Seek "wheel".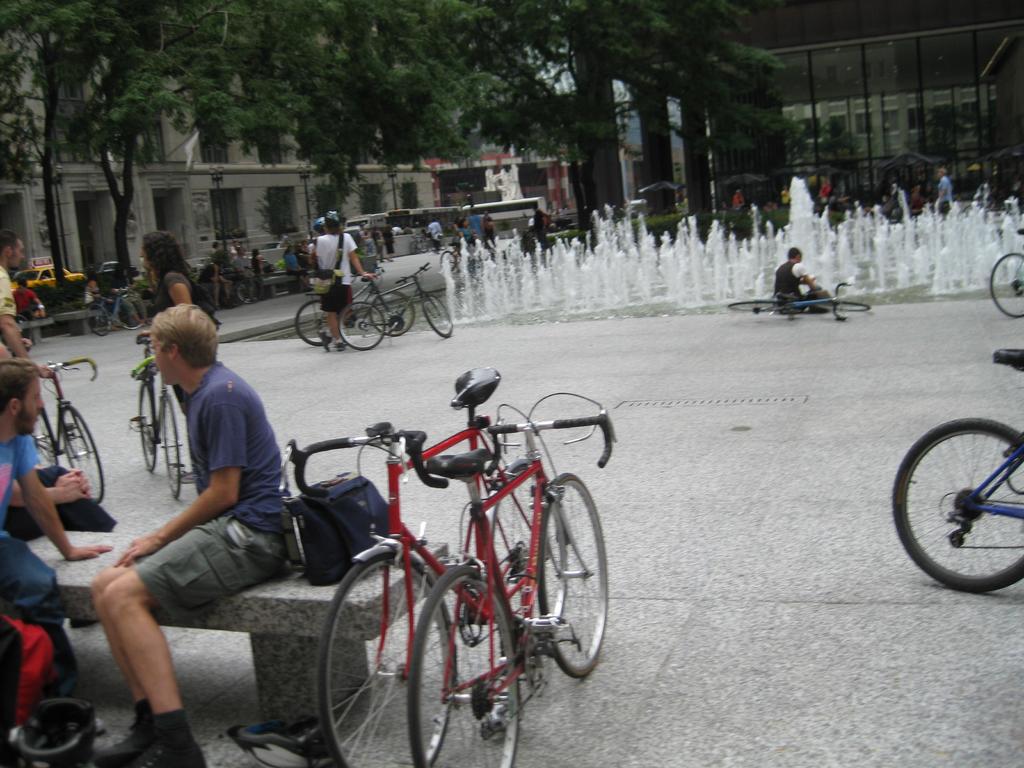
region(728, 301, 778, 312).
